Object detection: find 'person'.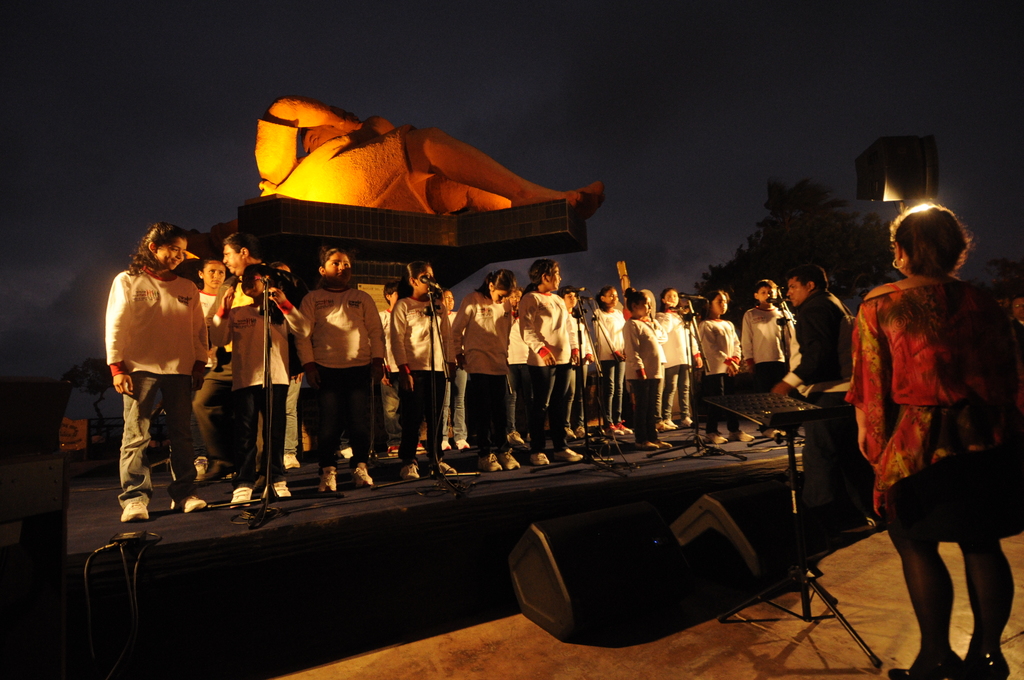
292/243/371/487.
